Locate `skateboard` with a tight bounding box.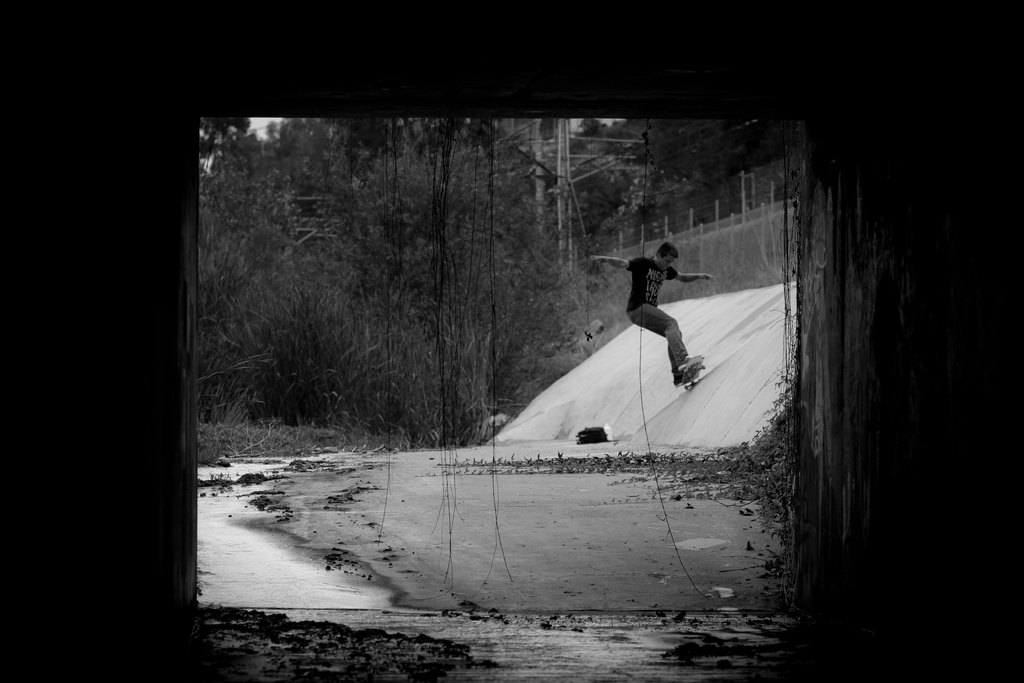
<region>682, 358, 701, 386</region>.
